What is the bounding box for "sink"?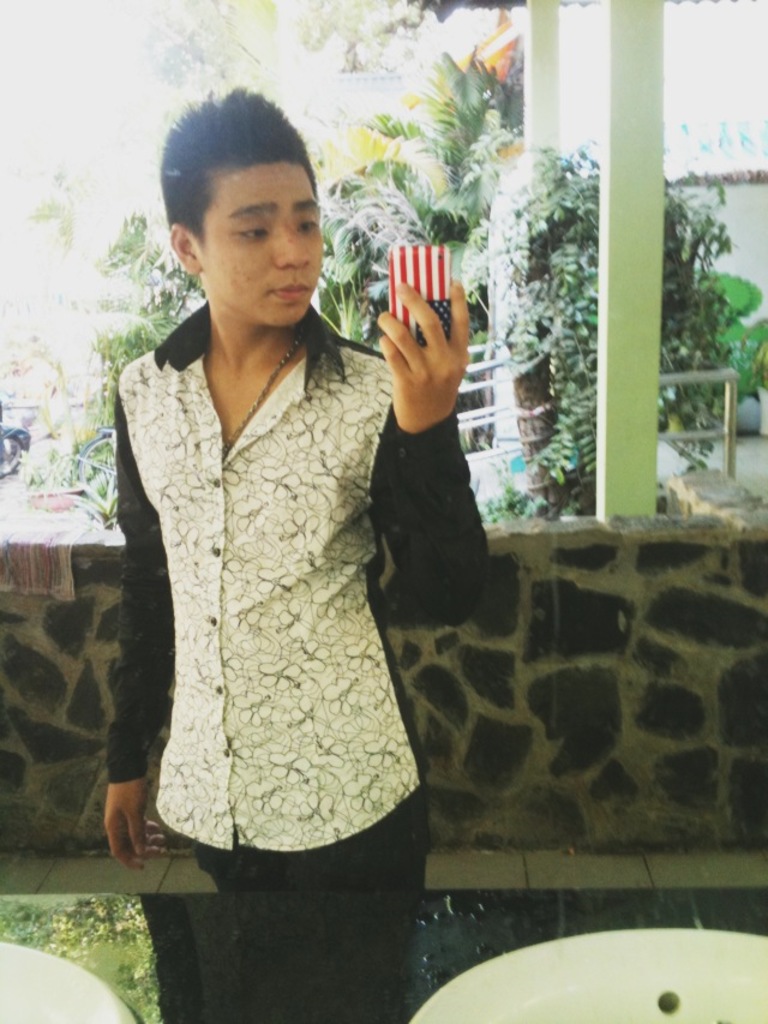
<region>410, 930, 767, 1023</region>.
